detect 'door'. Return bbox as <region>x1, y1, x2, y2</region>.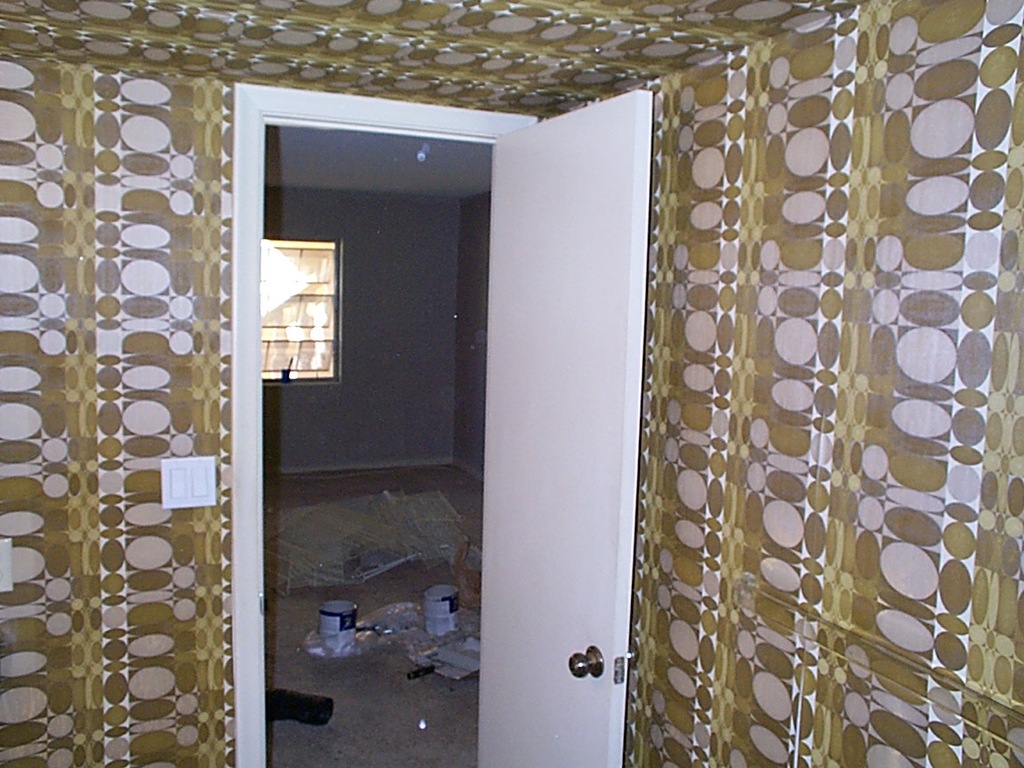
<region>248, 73, 663, 723</region>.
